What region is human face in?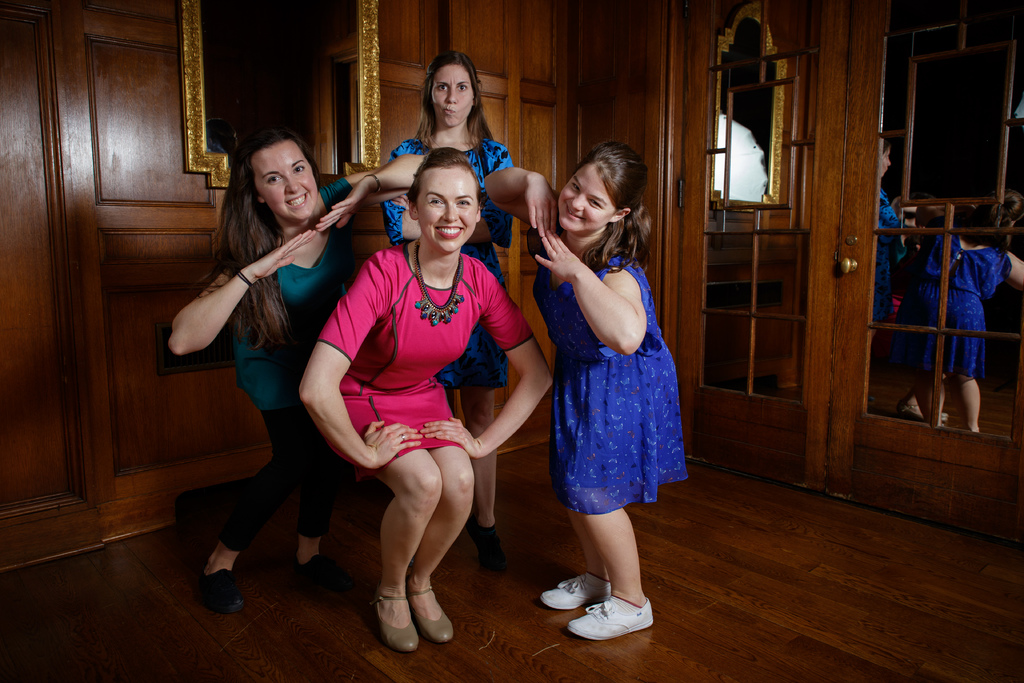
(left=558, top=163, right=614, bottom=231).
